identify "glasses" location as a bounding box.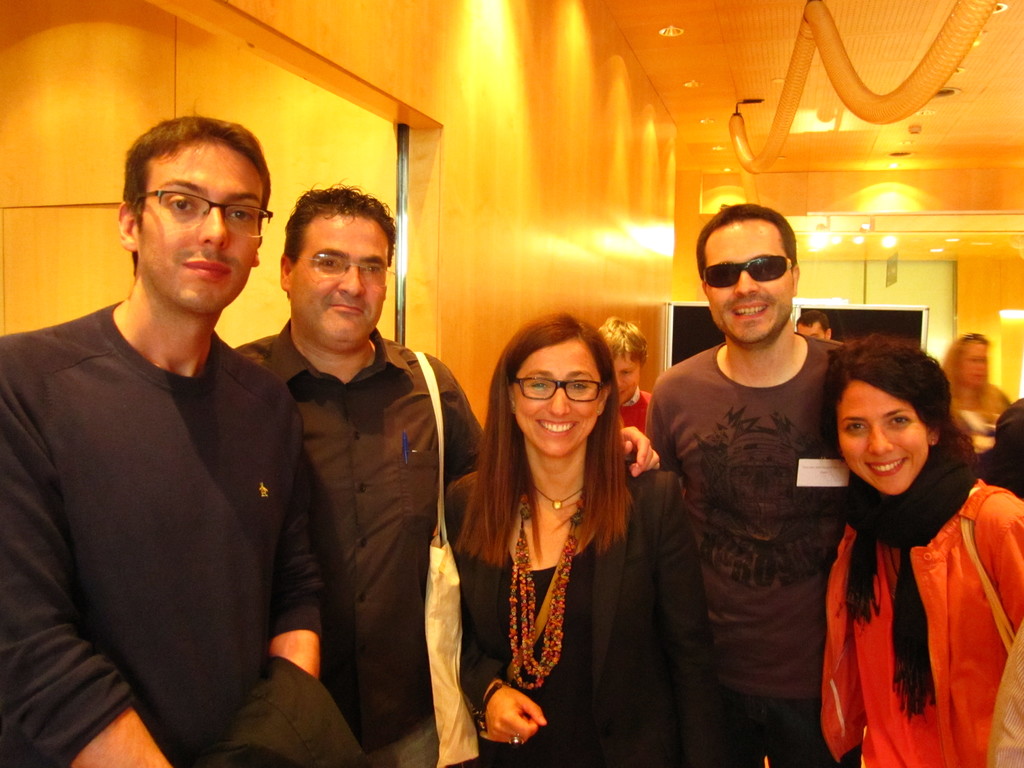
{"x1": 287, "y1": 252, "x2": 386, "y2": 288}.
